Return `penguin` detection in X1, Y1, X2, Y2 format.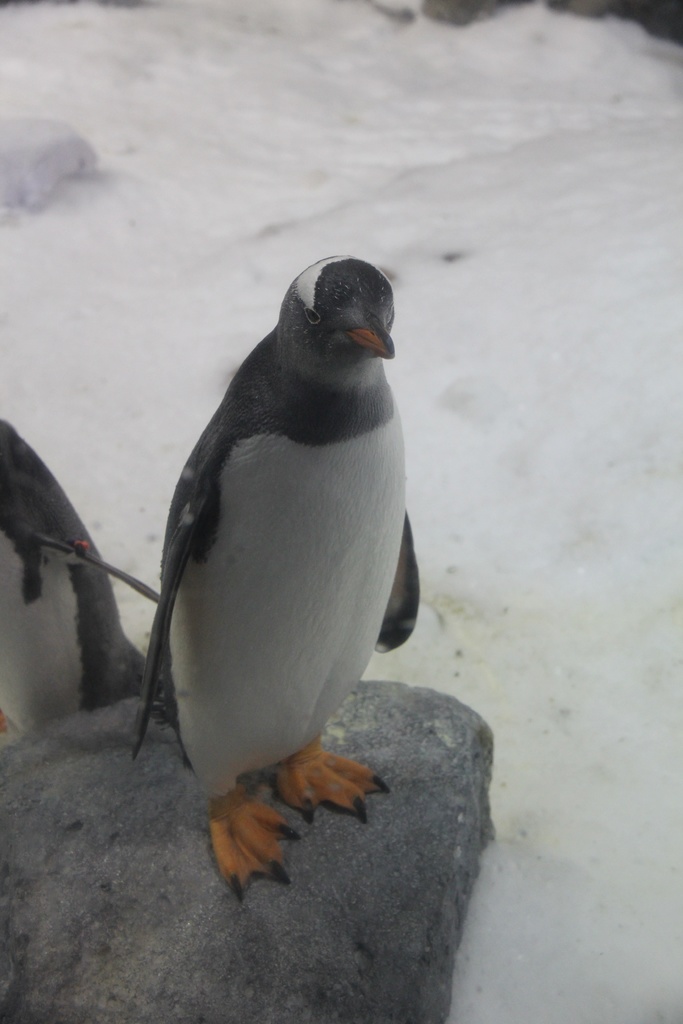
0, 413, 168, 748.
